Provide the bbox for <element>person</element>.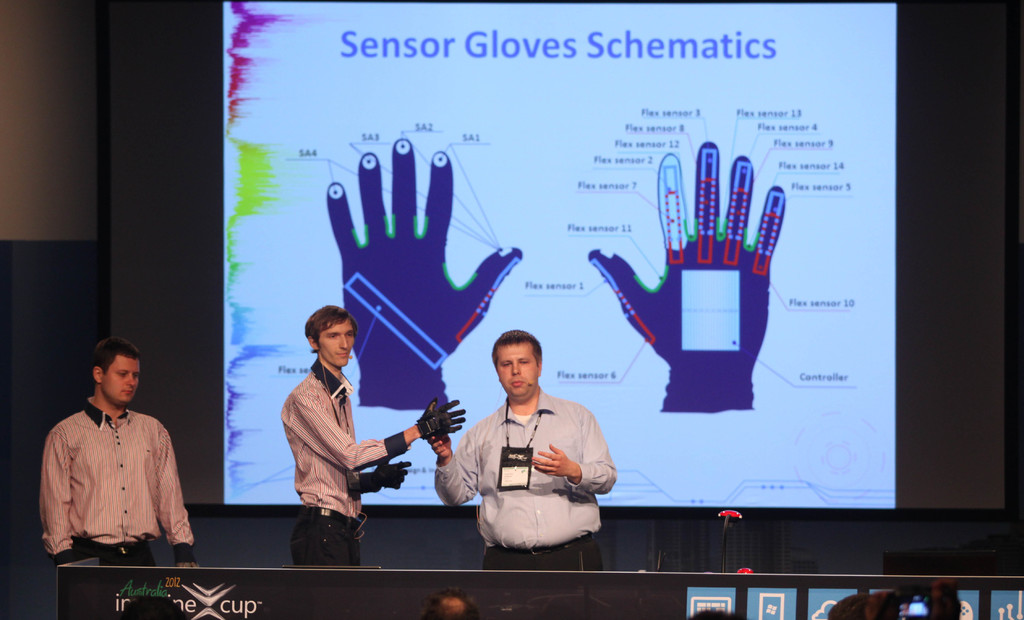
BBox(33, 354, 193, 594).
